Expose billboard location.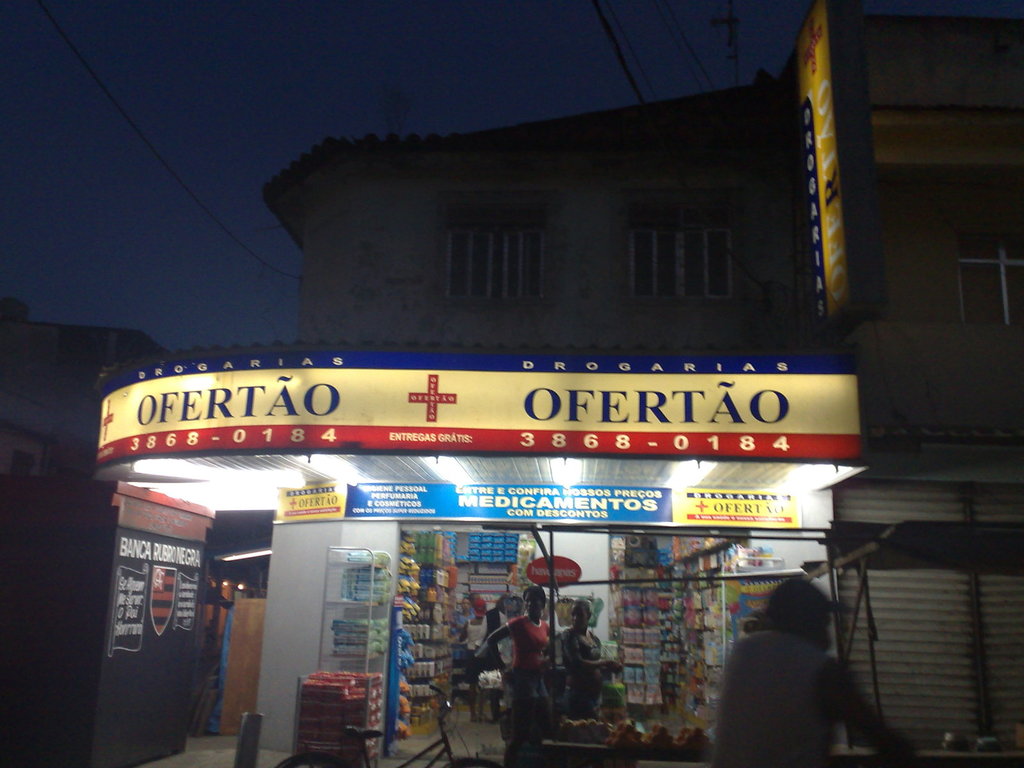
Exposed at crop(785, 0, 884, 320).
